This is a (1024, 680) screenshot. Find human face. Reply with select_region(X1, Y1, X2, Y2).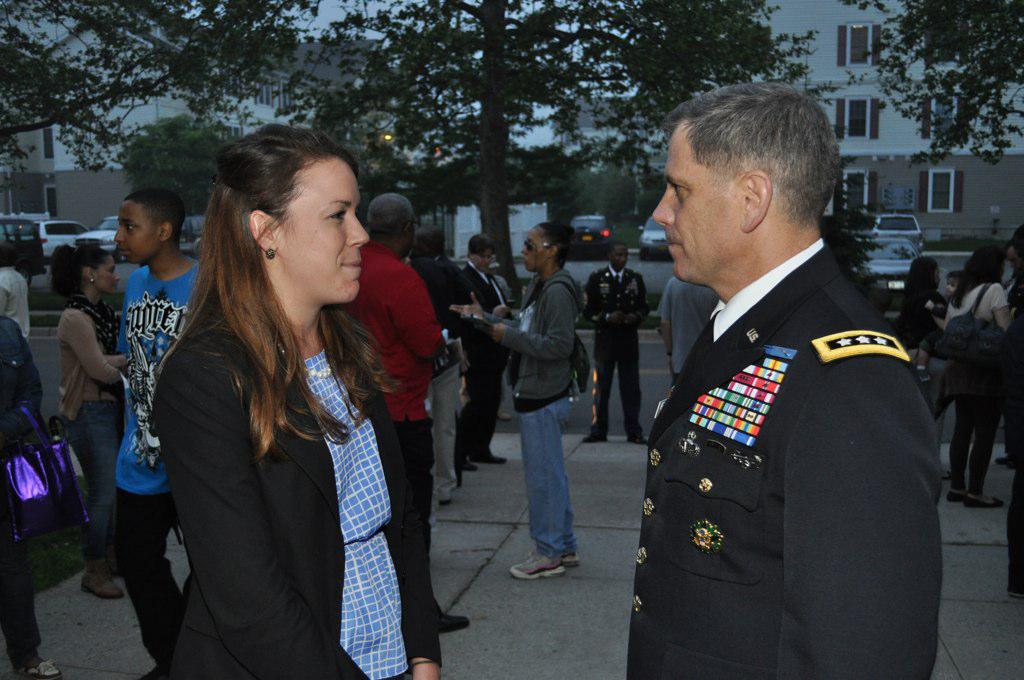
select_region(120, 195, 157, 259).
